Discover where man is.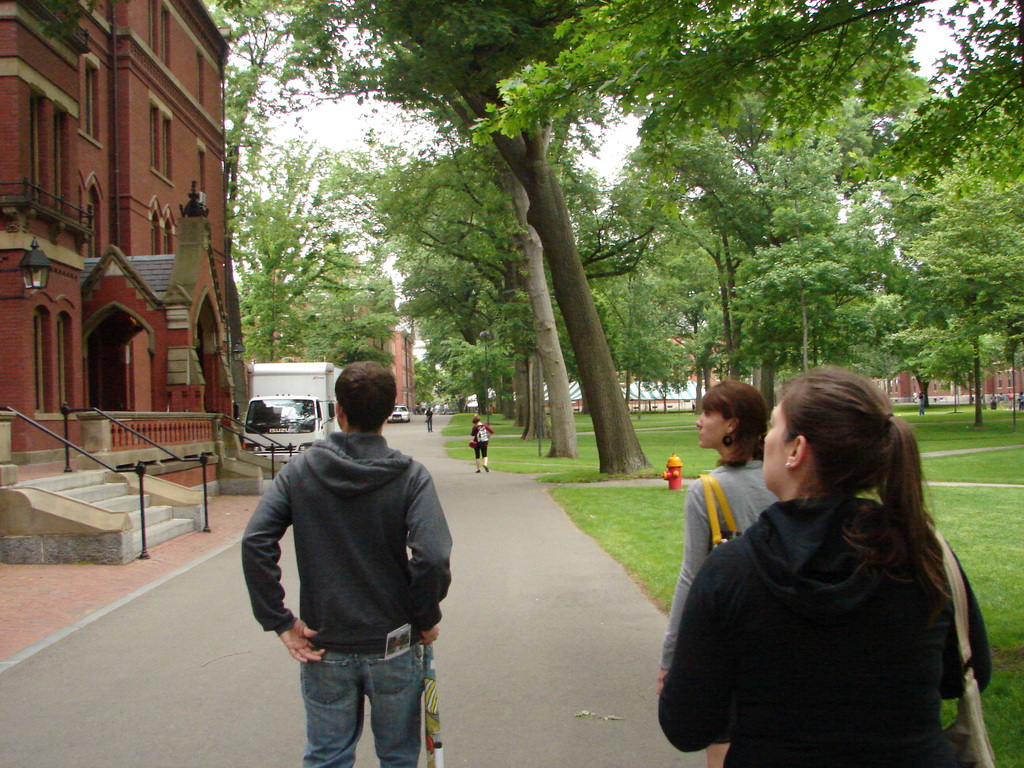
Discovered at [x1=232, y1=349, x2=465, y2=767].
